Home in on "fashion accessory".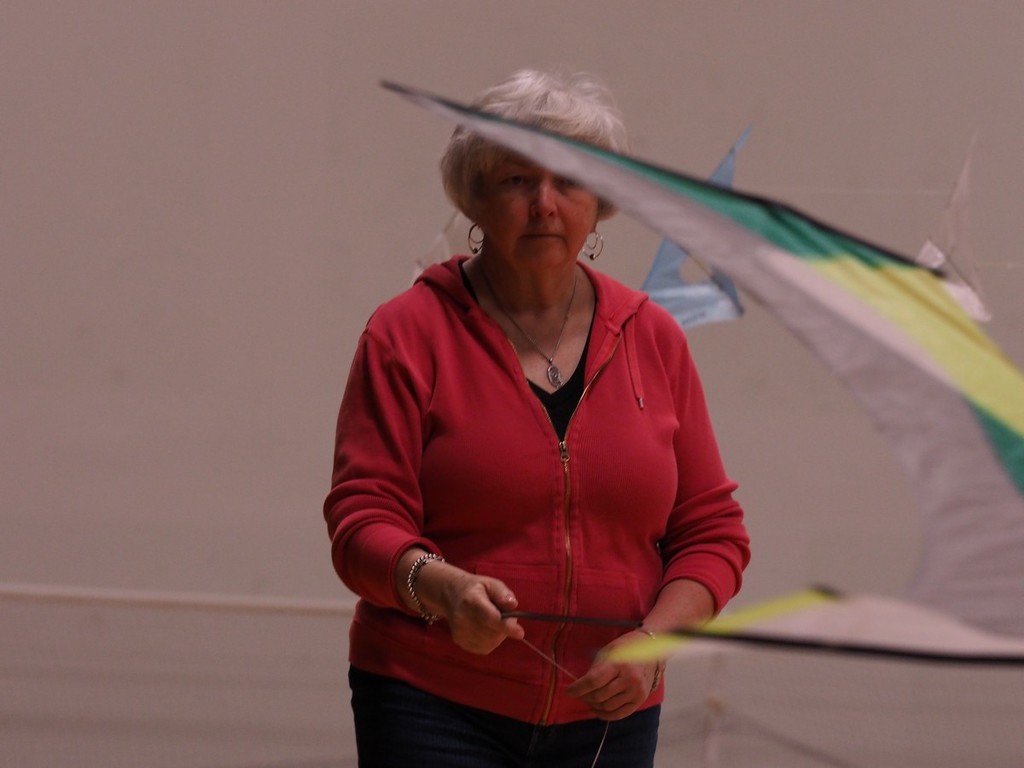
Homed in at pyautogui.locateOnScreen(579, 228, 608, 259).
